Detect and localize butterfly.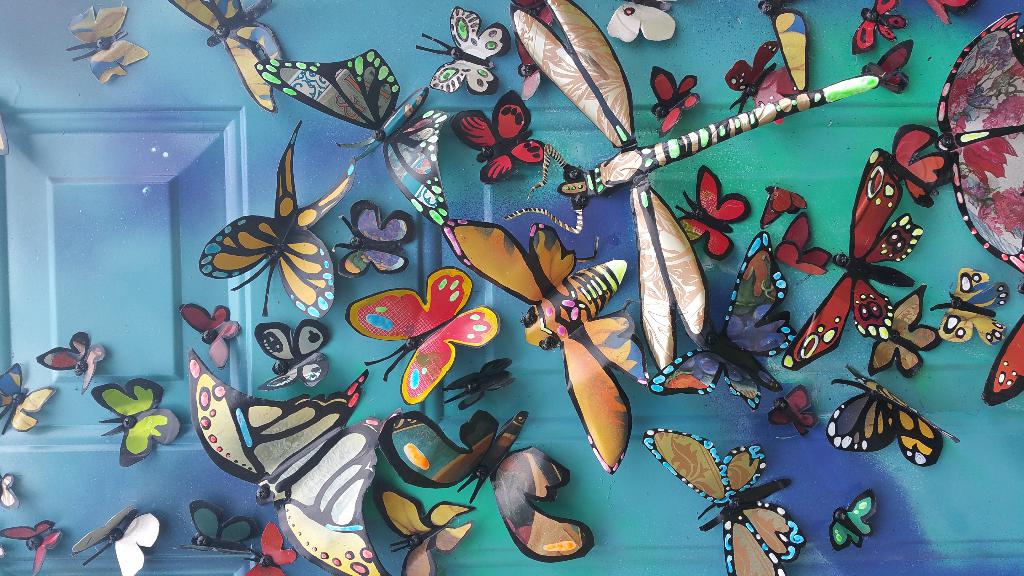
Localized at [927, 0, 969, 24].
